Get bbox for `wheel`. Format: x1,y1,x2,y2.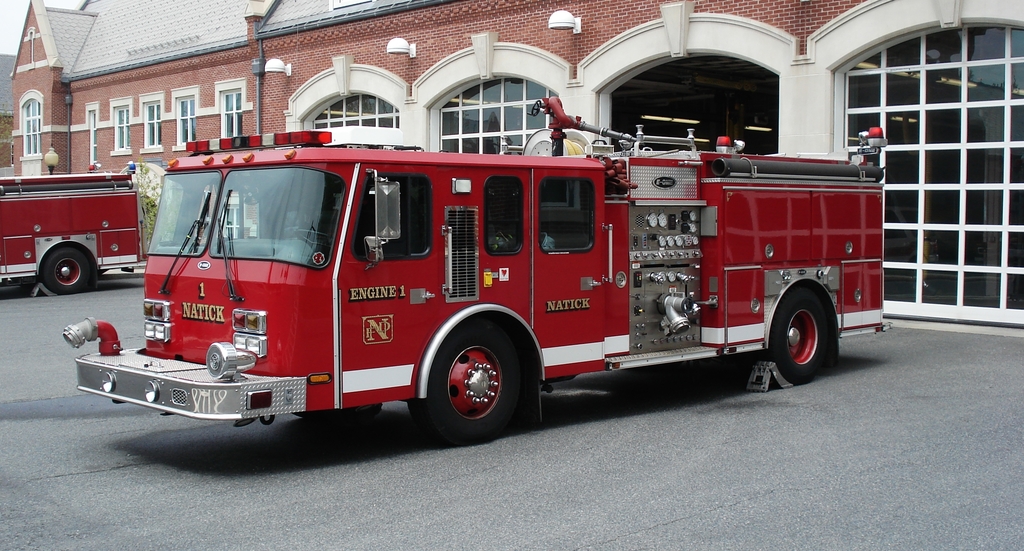
768,284,831,383.
